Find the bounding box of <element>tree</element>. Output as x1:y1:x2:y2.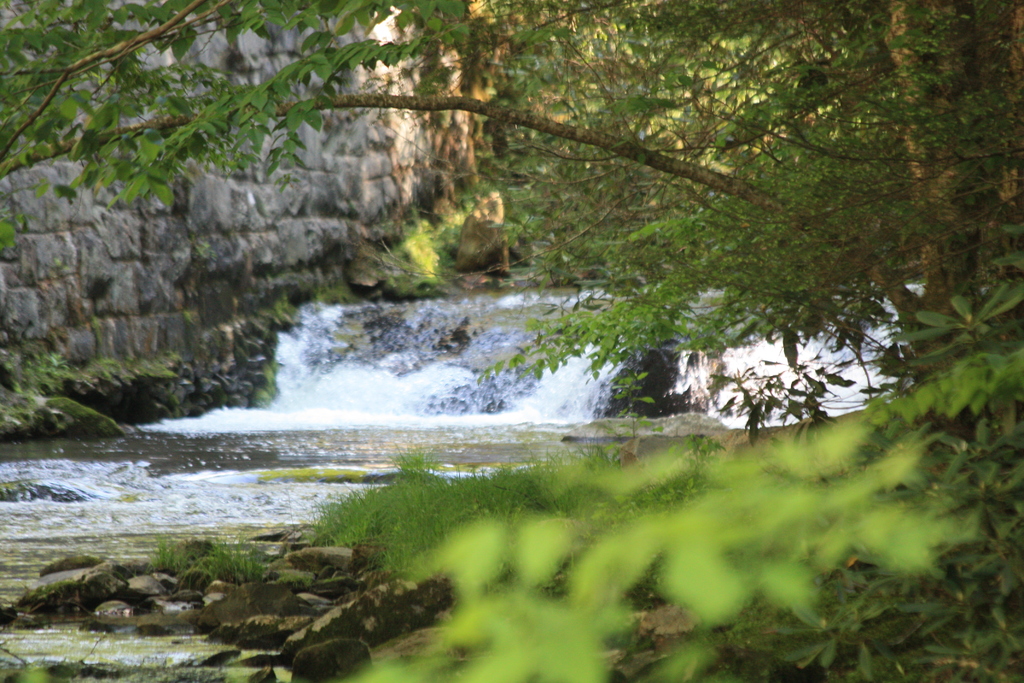
0:12:1020:491.
